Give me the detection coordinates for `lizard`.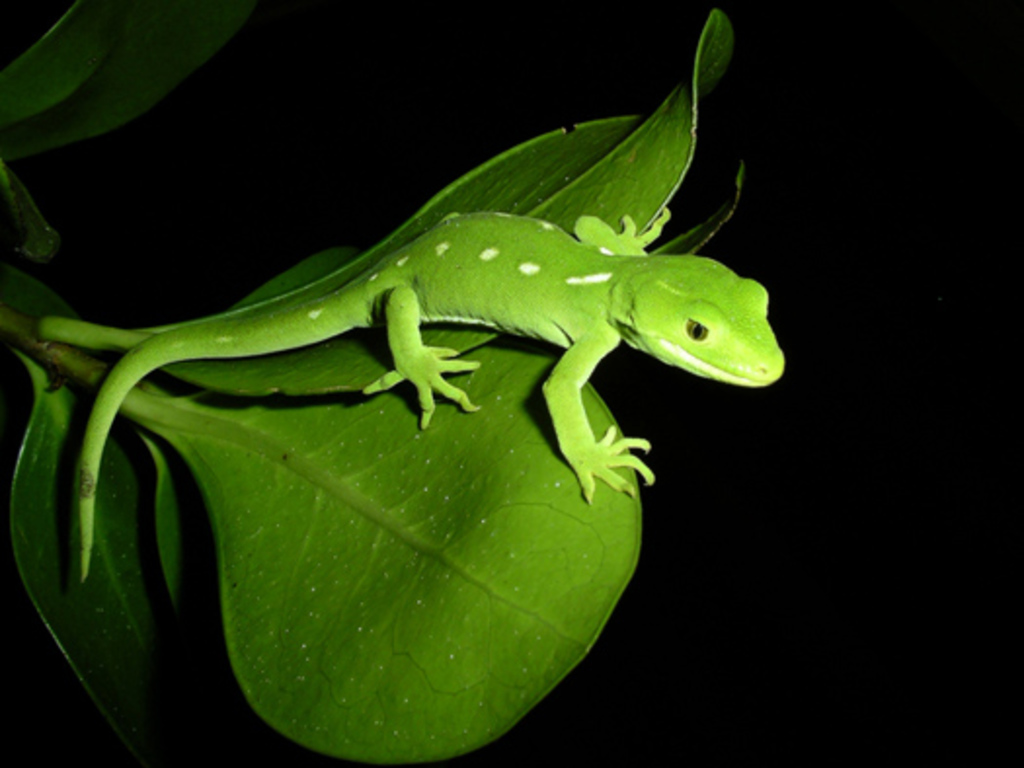
BBox(33, 160, 796, 530).
